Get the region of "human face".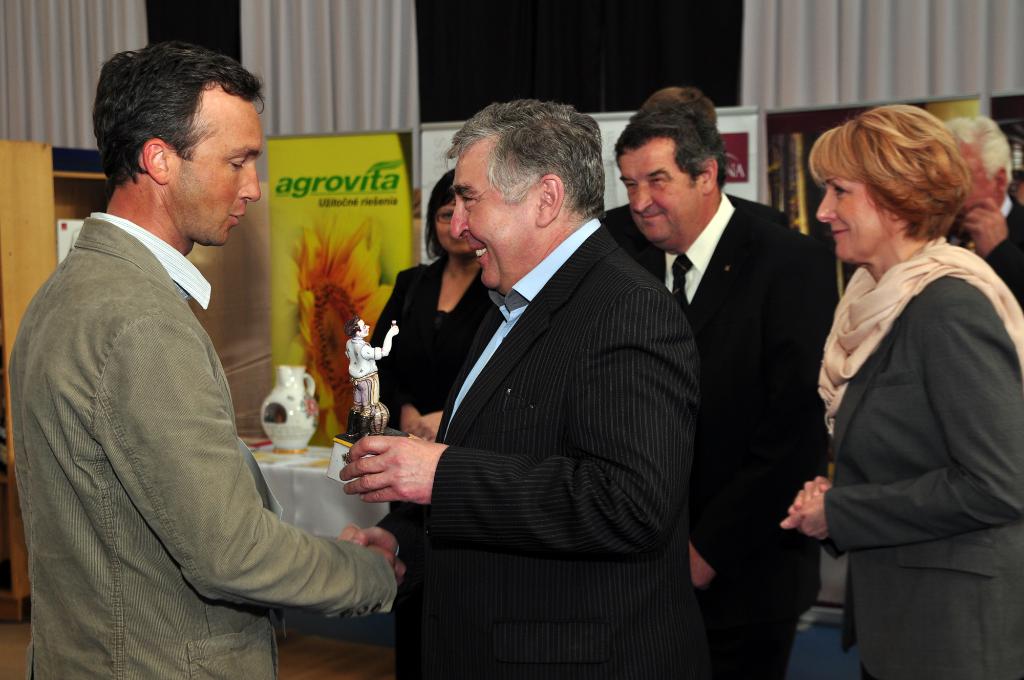
<bbox>618, 145, 703, 245</bbox>.
